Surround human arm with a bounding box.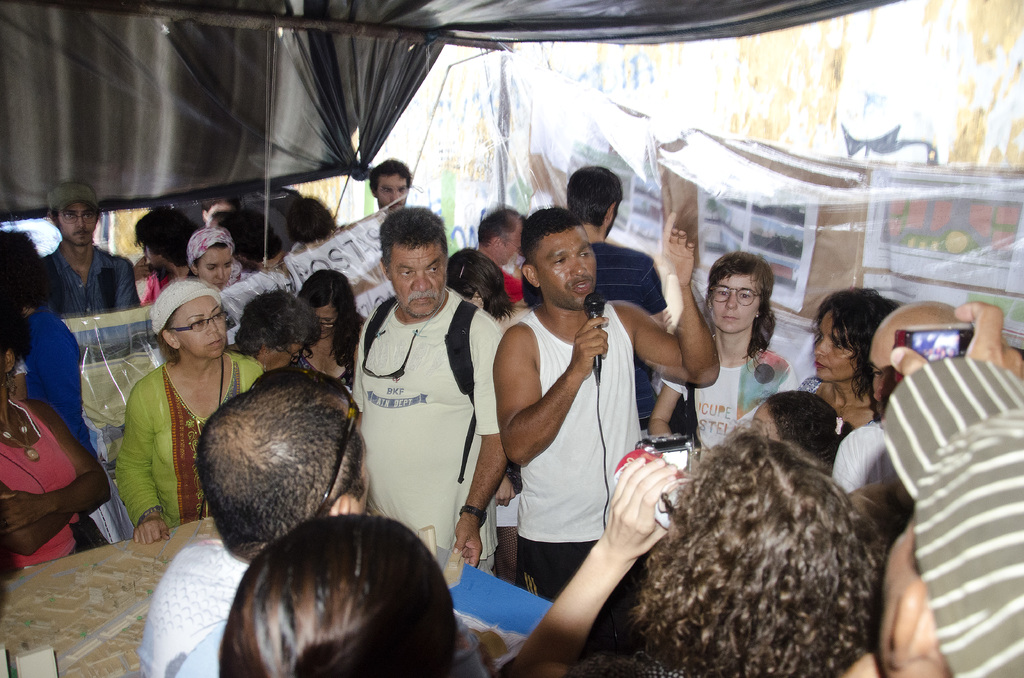
{"x1": 492, "y1": 318, "x2": 609, "y2": 470}.
